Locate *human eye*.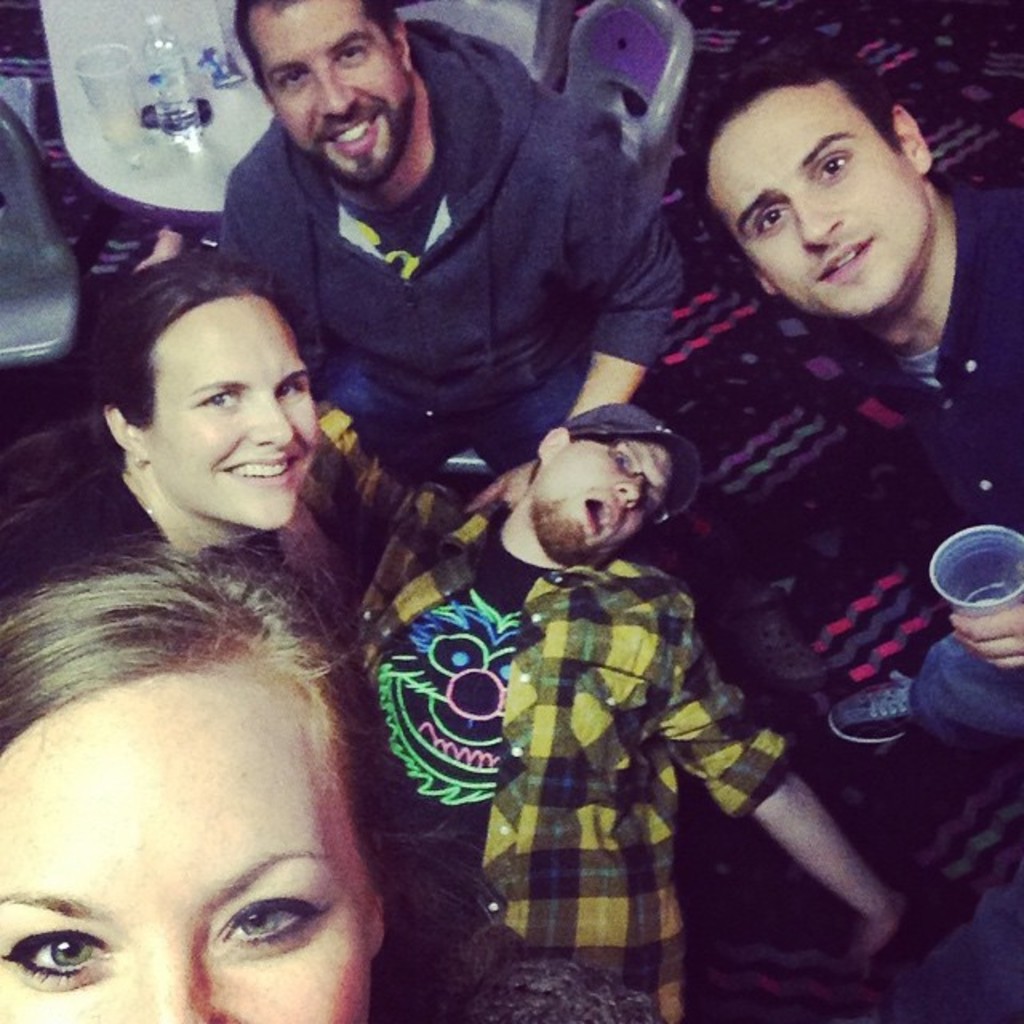
Bounding box: (645, 488, 659, 518).
